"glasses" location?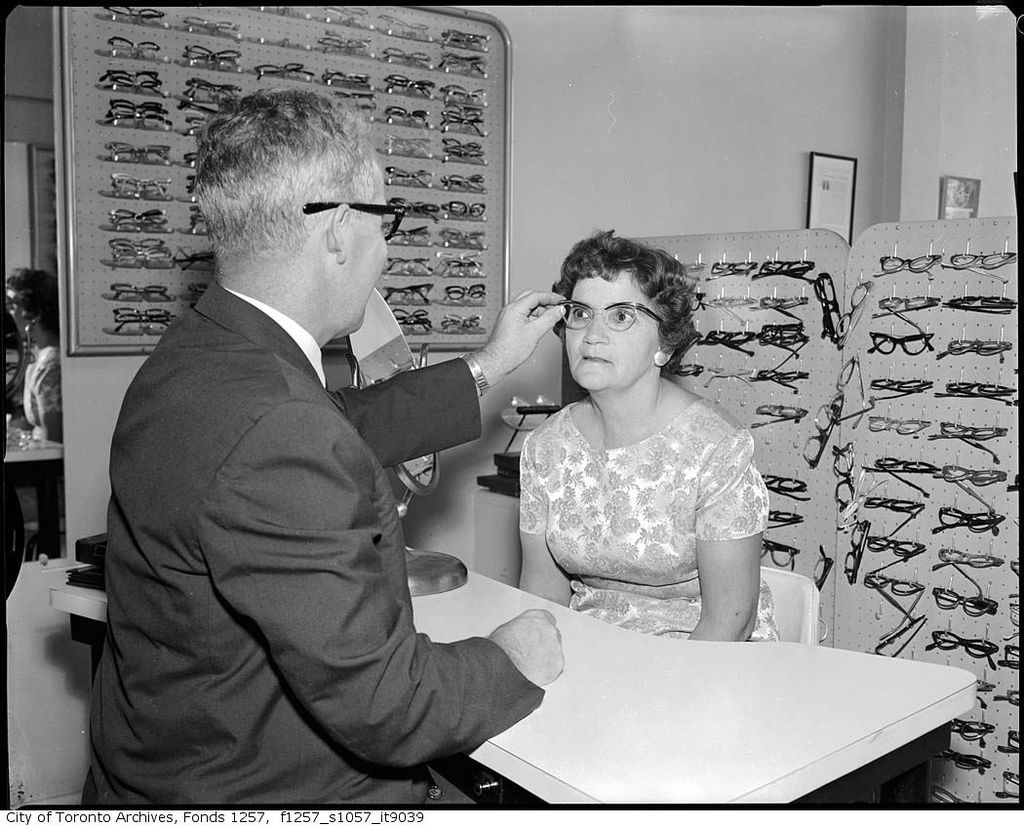
pyautogui.locateOnScreen(1004, 605, 1023, 640)
